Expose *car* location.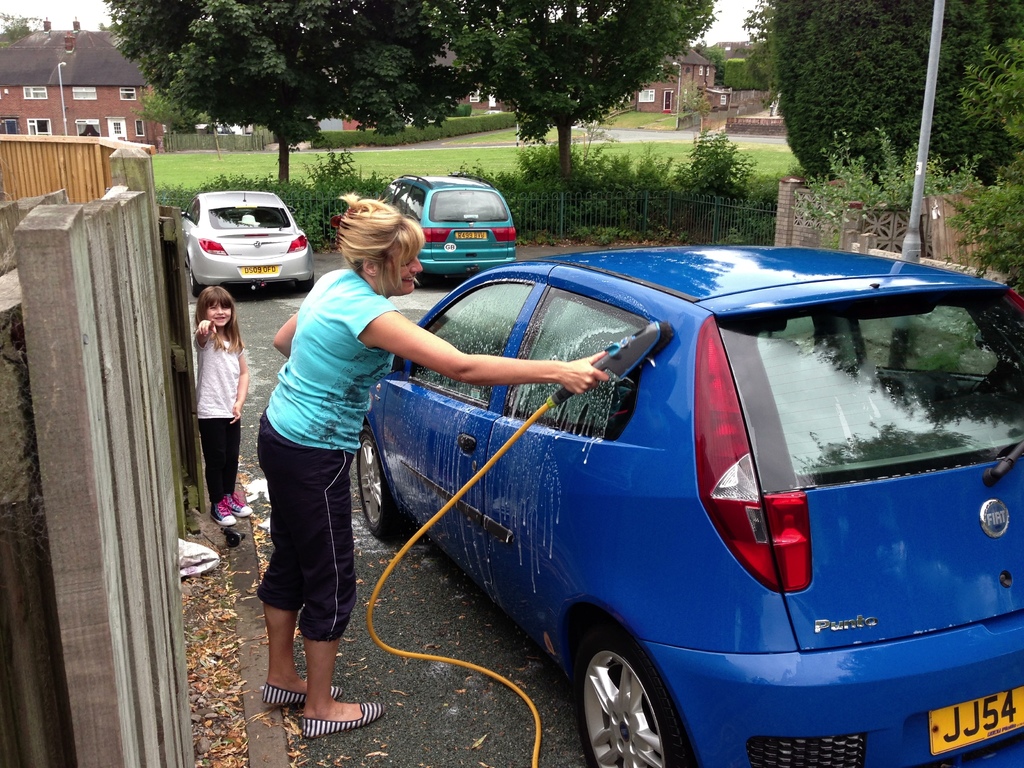
Exposed at rect(180, 191, 314, 300).
